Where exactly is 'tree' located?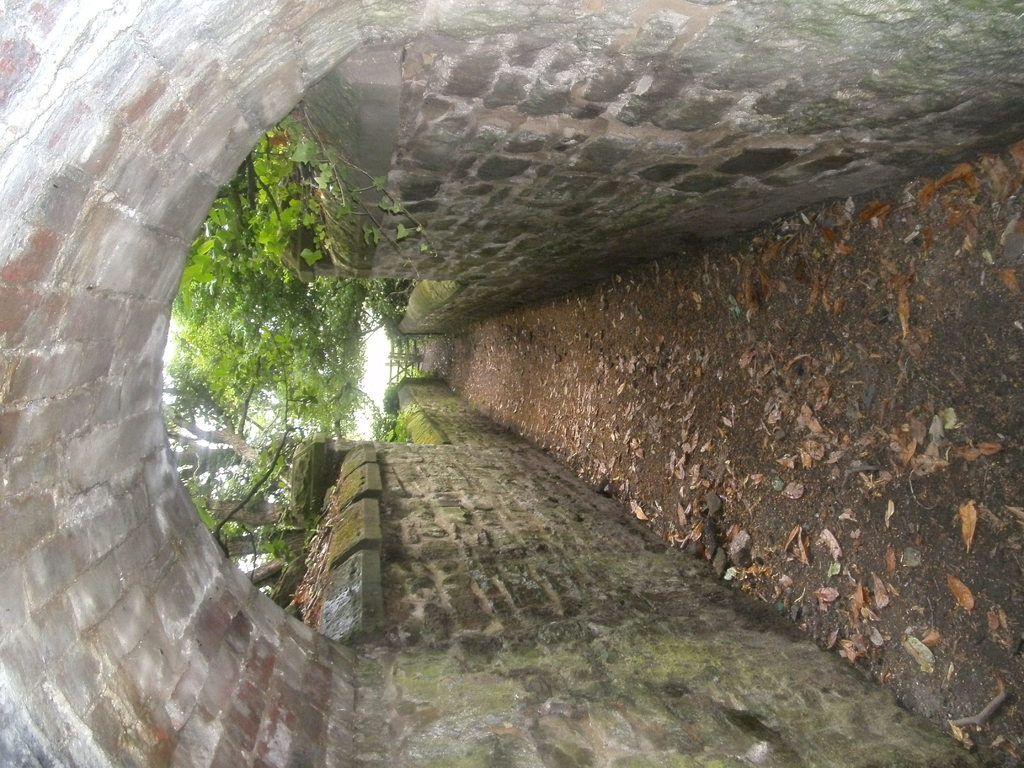
Its bounding box is [left=191, top=497, right=310, bottom=532].
